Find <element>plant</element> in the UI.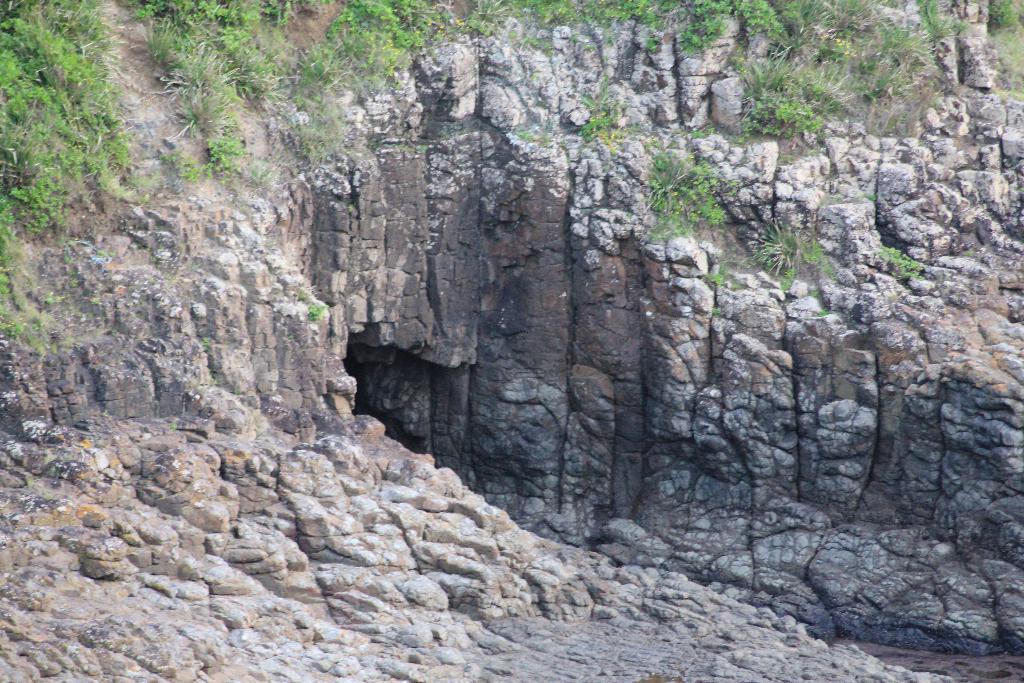
UI element at region(163, 133, 202, 182).
